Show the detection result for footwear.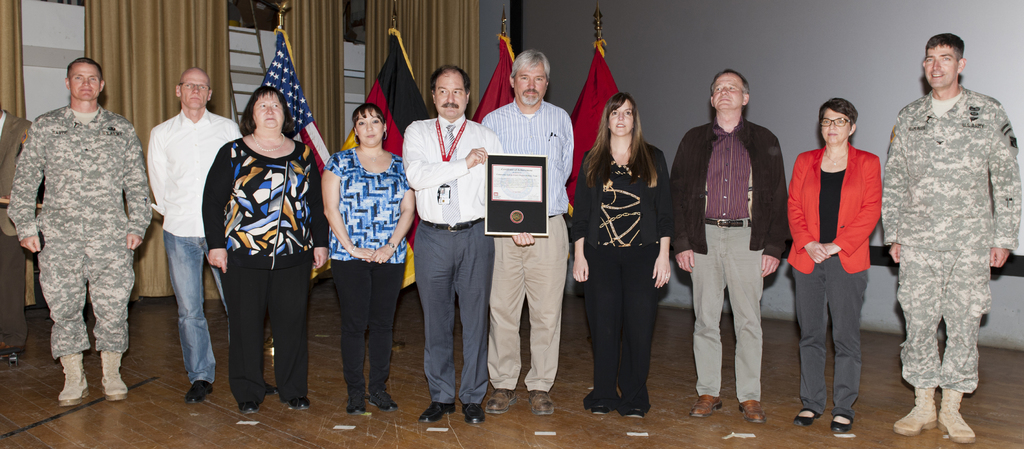
crop(240, 400, 261, 412).
